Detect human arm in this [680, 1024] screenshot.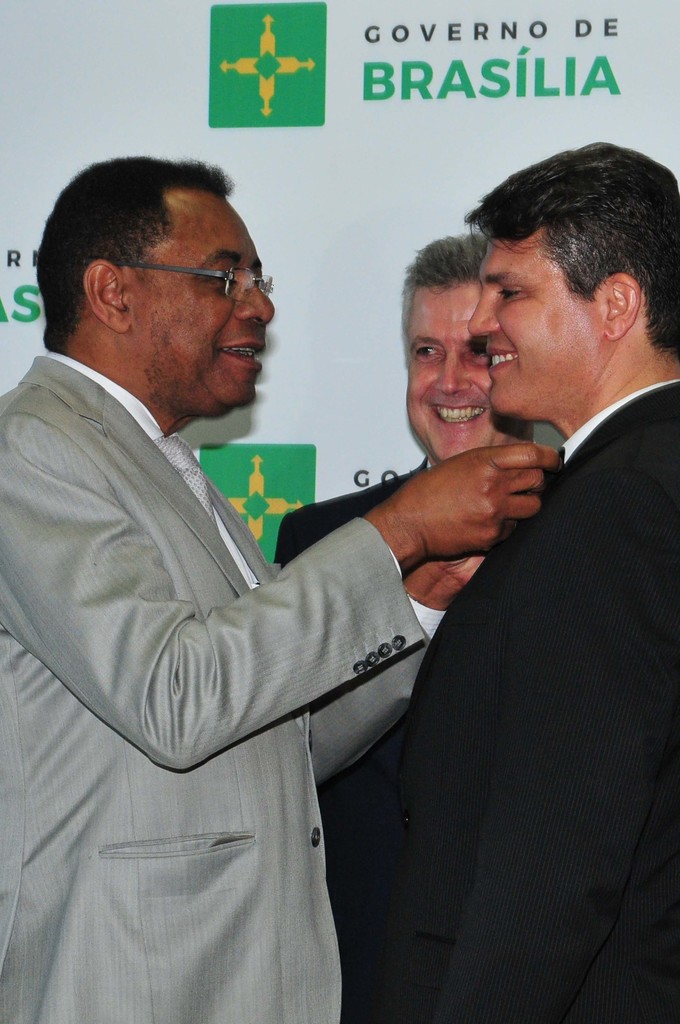
Detection: (413, 471, 672, 1023).
